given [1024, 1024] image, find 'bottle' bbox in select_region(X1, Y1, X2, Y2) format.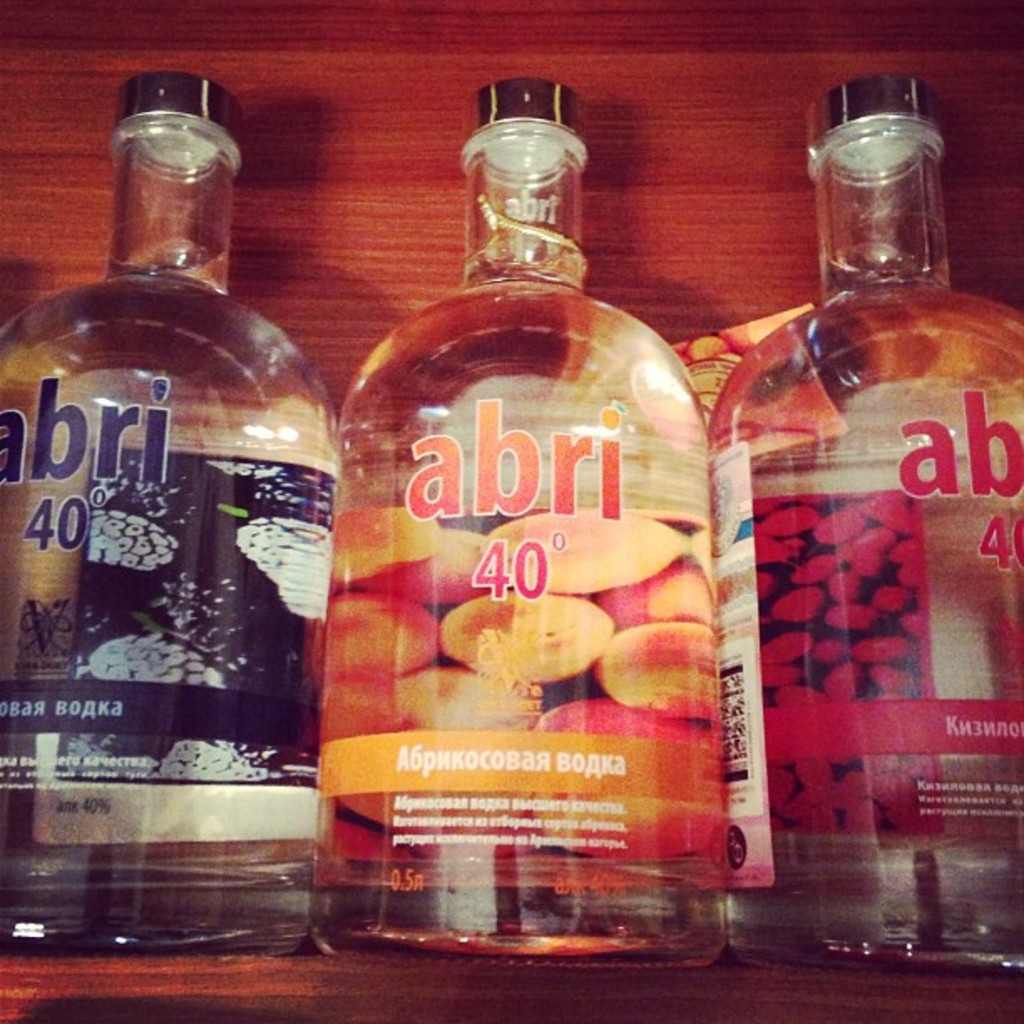
select_region(315, 45, 746, 893).
